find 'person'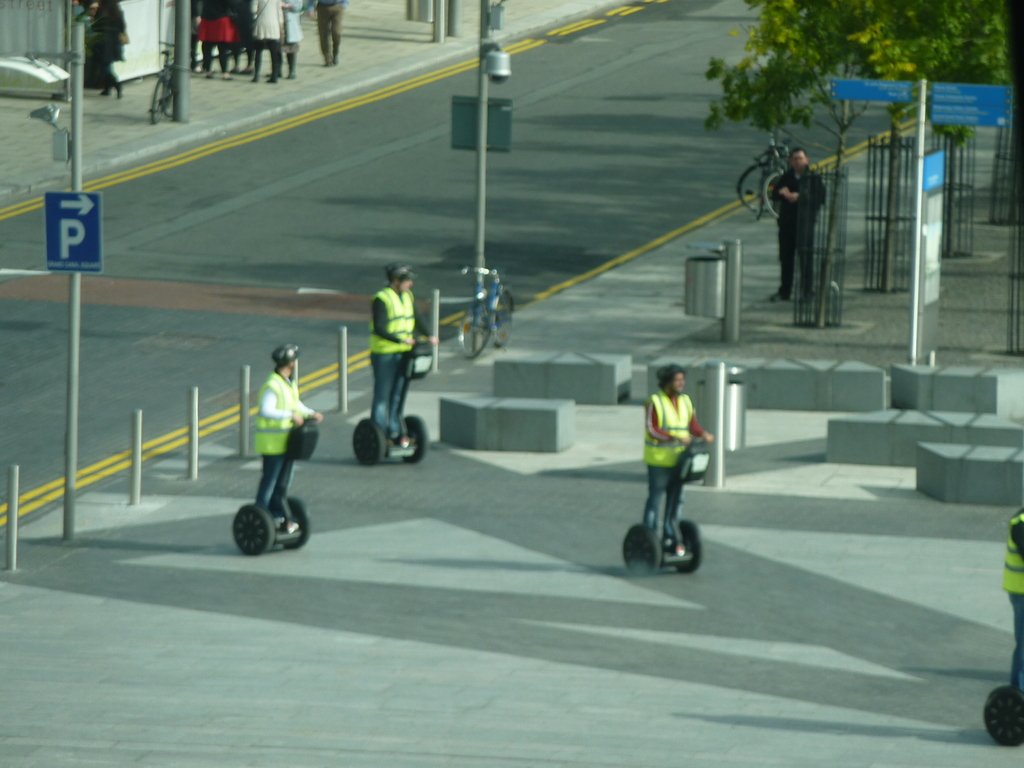
locate(311, 0, 346, 65)
